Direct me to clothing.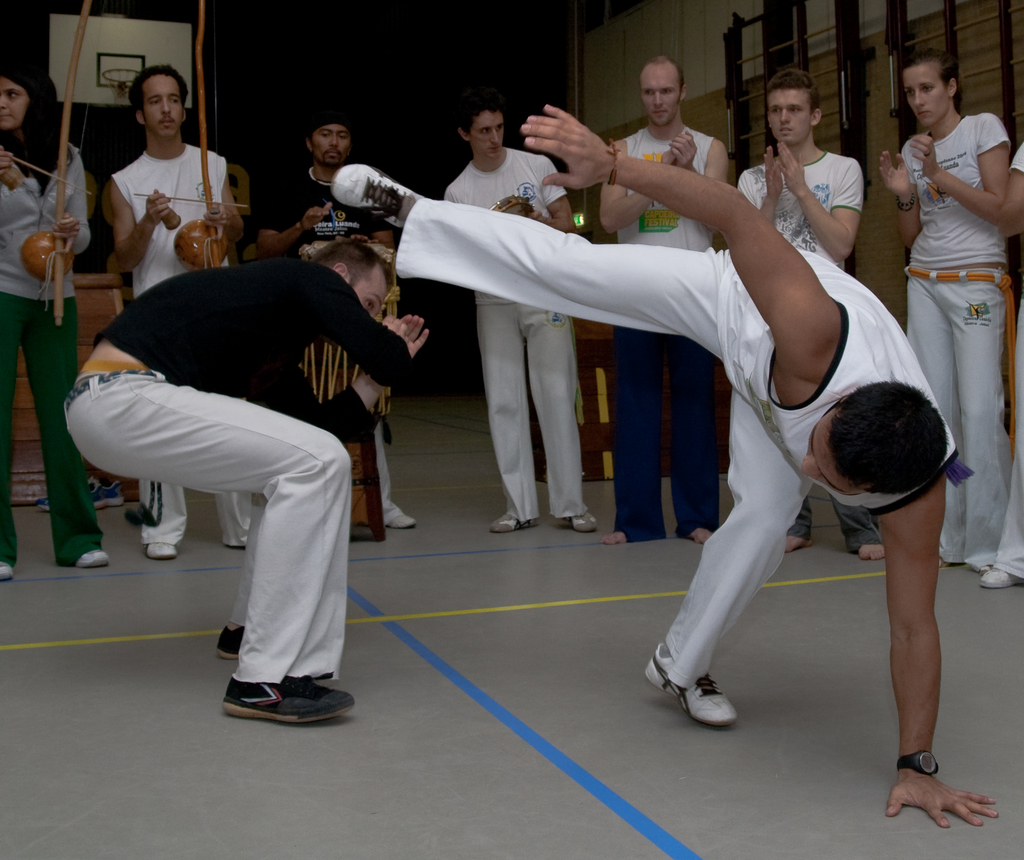
Direction: x1=0, y1=58, x2=93, y2=573.
